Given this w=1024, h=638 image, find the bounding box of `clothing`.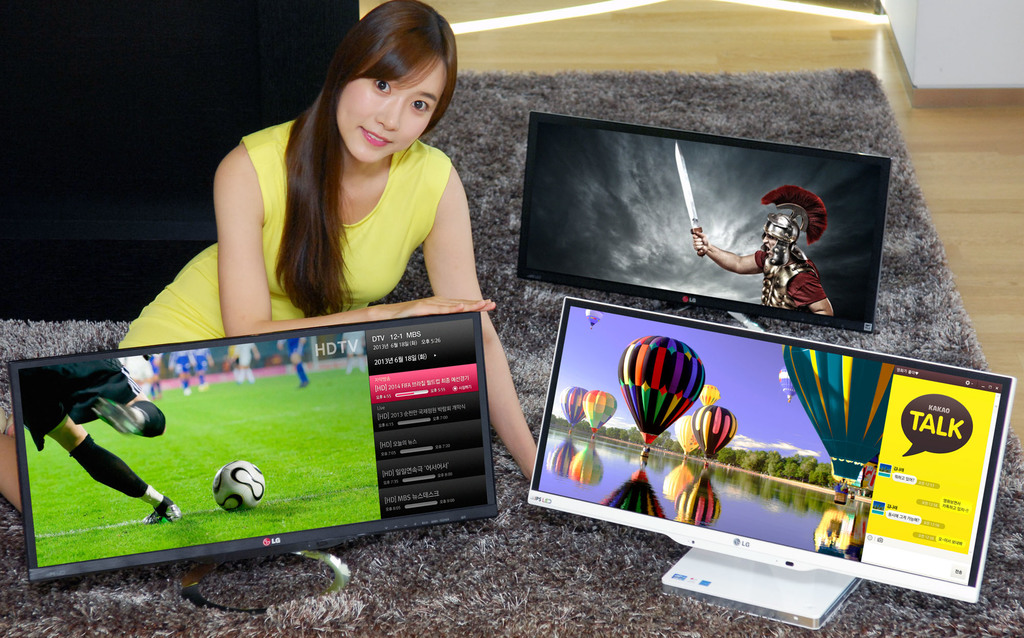
[758, 234, 828, 312].
